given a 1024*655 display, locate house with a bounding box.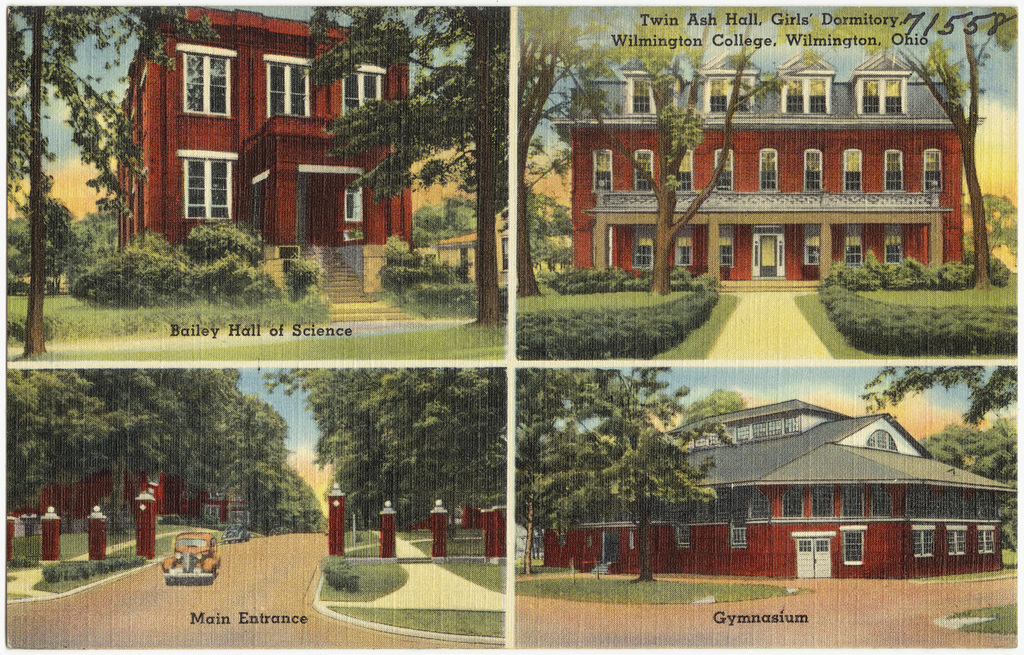
Located: (580, 50, 961, 276).
